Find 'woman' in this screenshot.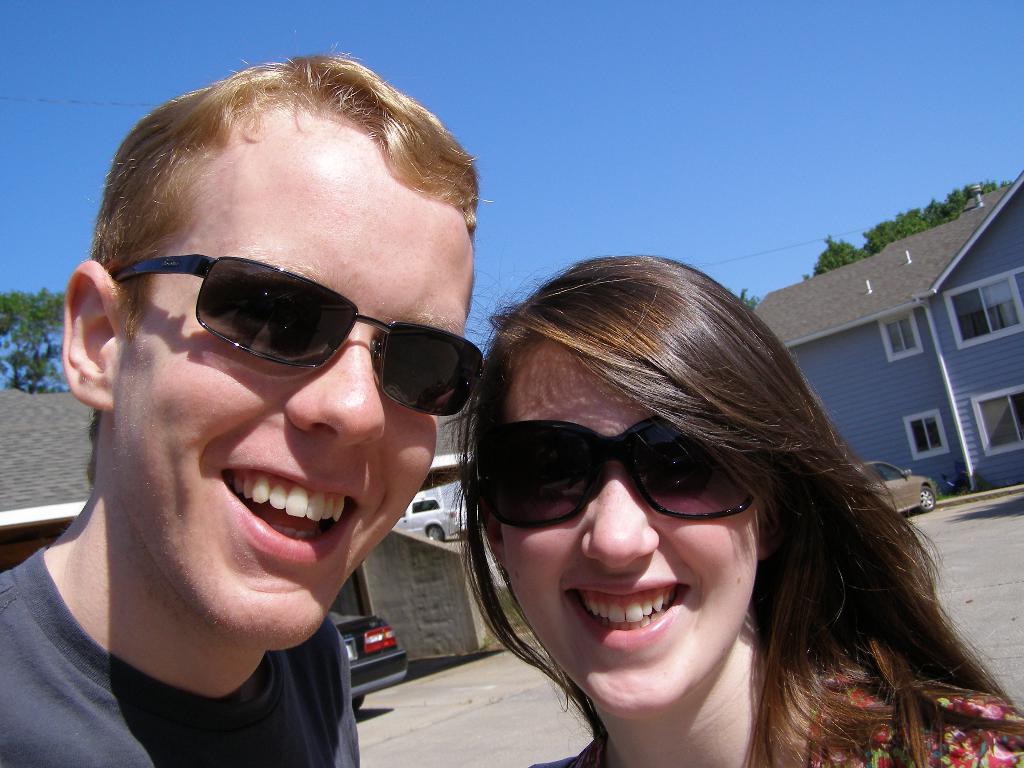
The bounding box for 'woman' is 371/243/991/767.
